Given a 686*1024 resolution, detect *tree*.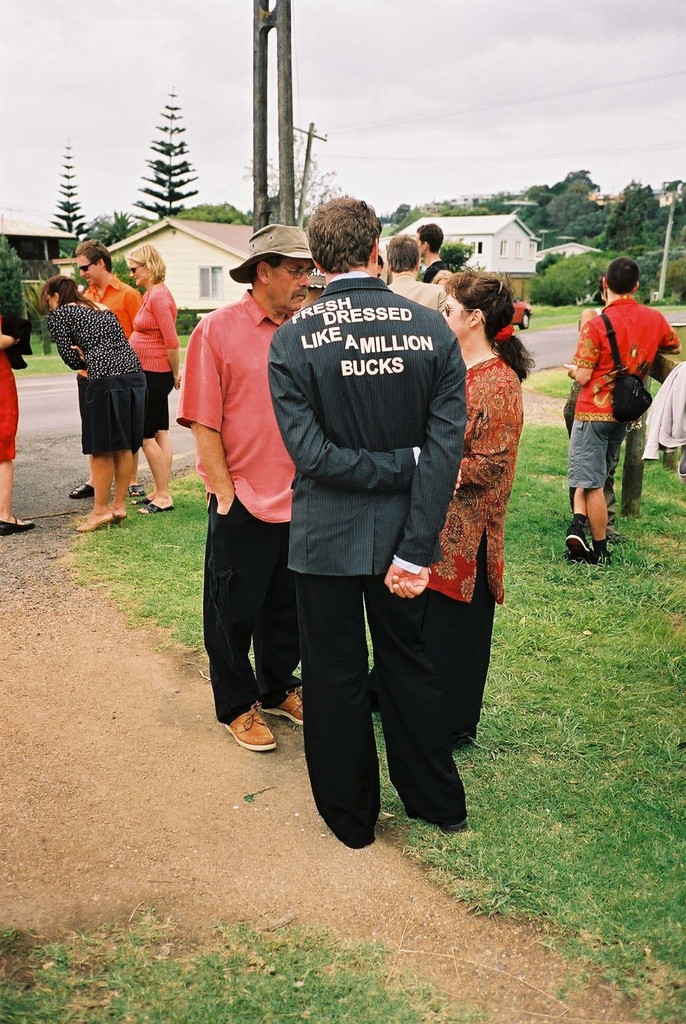
<box>44,141,88,264</box>.
